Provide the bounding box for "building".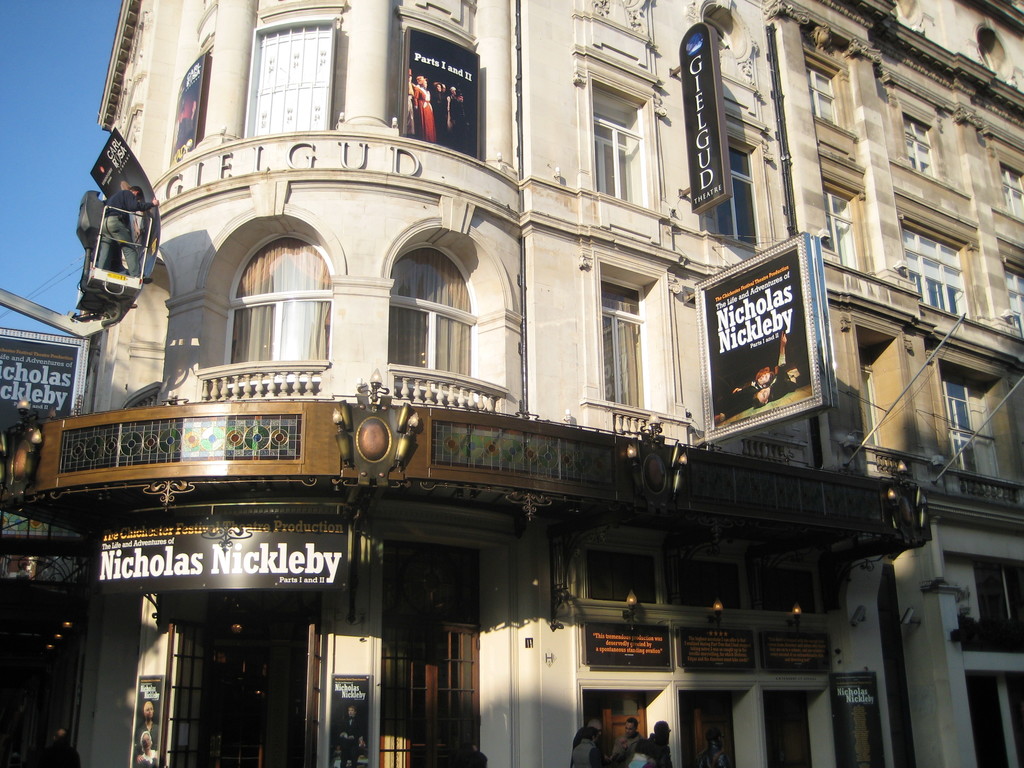
pyautogui.locateOnScreen(0, 1, 1023, 767).
